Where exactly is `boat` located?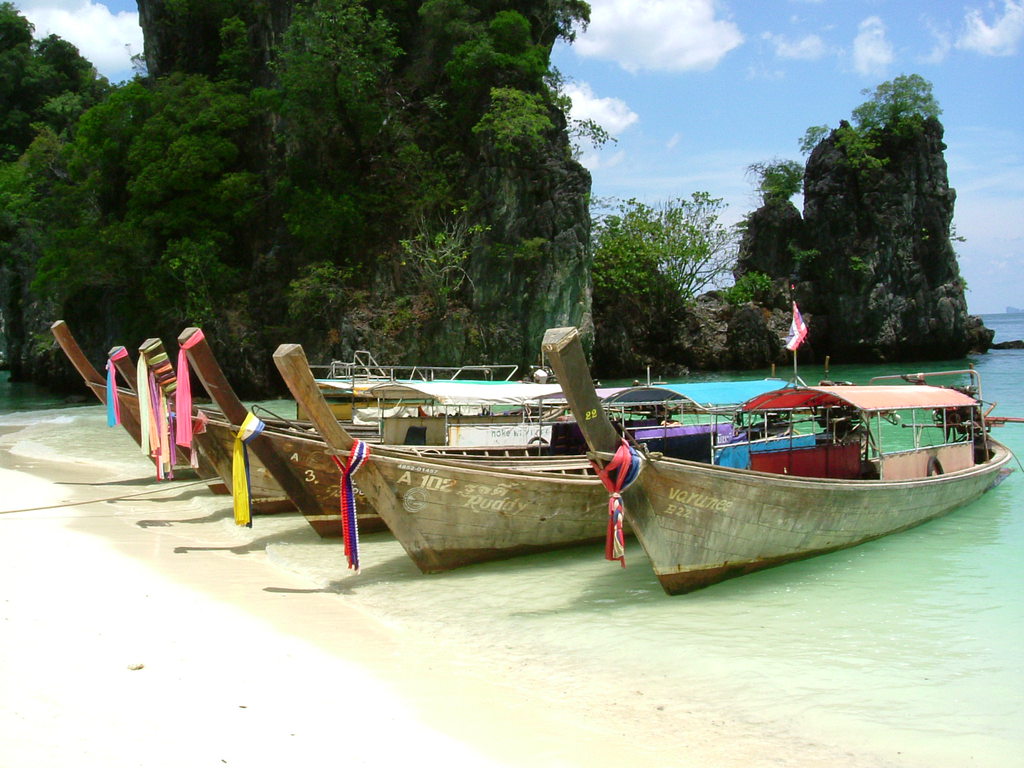
Its bounding box is (x1=111, y1=345, x2=230, y2=496).
